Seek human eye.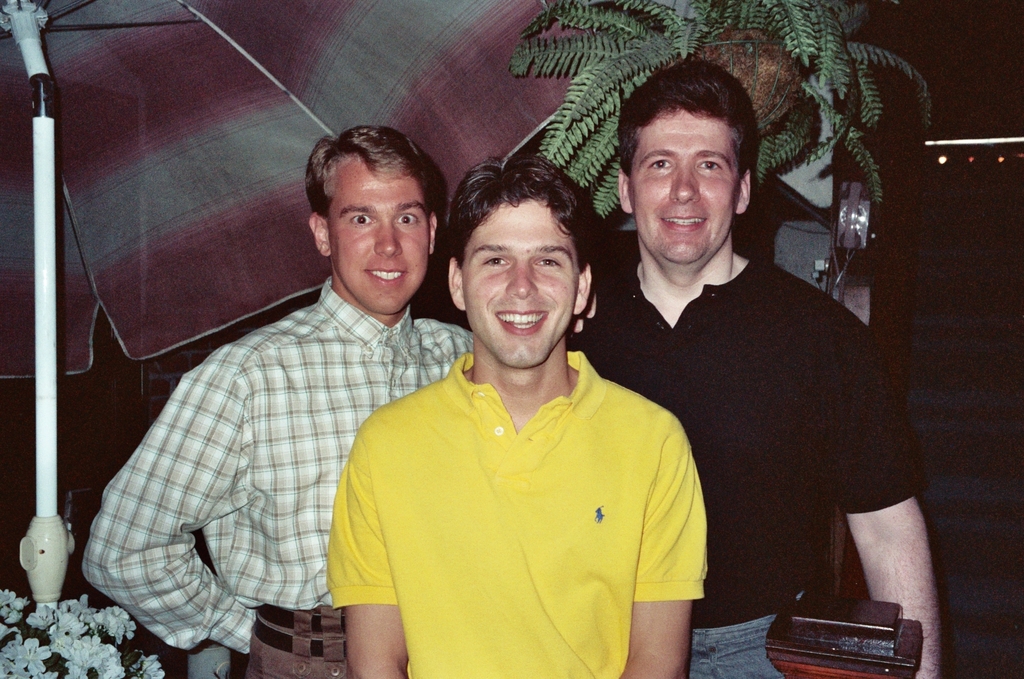
(694,155,724,174).
